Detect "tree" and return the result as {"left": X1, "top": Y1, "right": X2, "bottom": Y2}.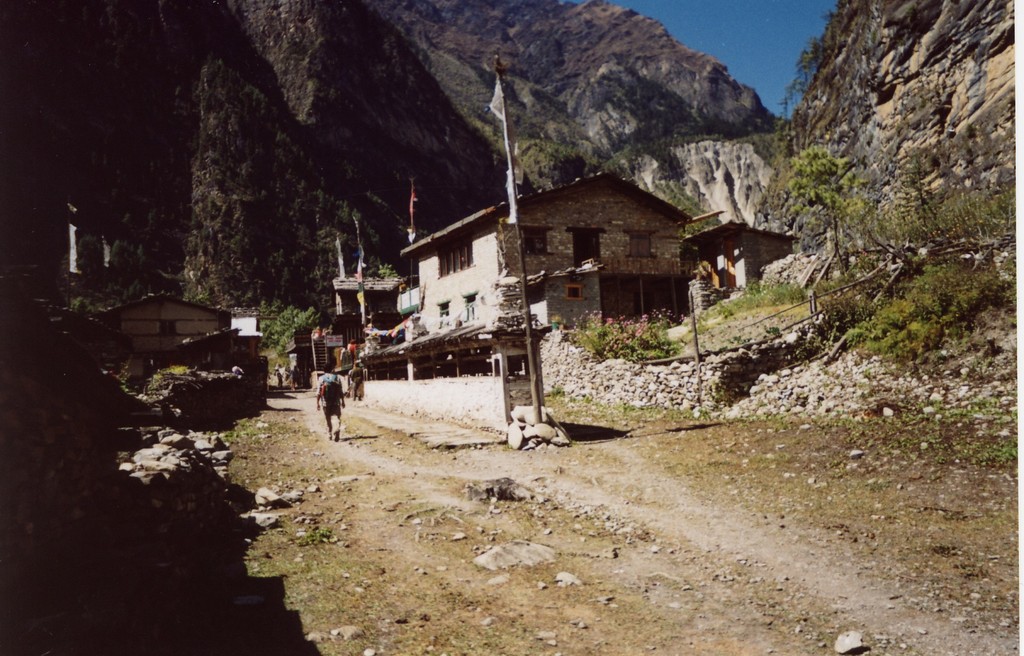
{"left": 109, "top": 237, "right": 141, "bottom": 289}.
